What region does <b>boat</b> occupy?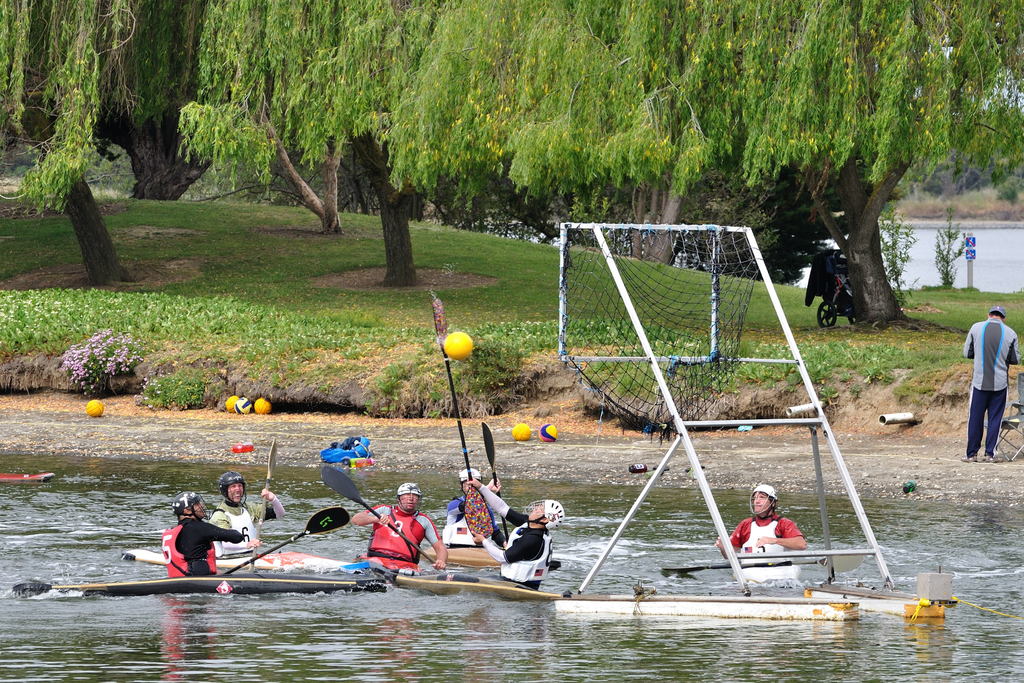
locate(341, 567, 569, 609).
